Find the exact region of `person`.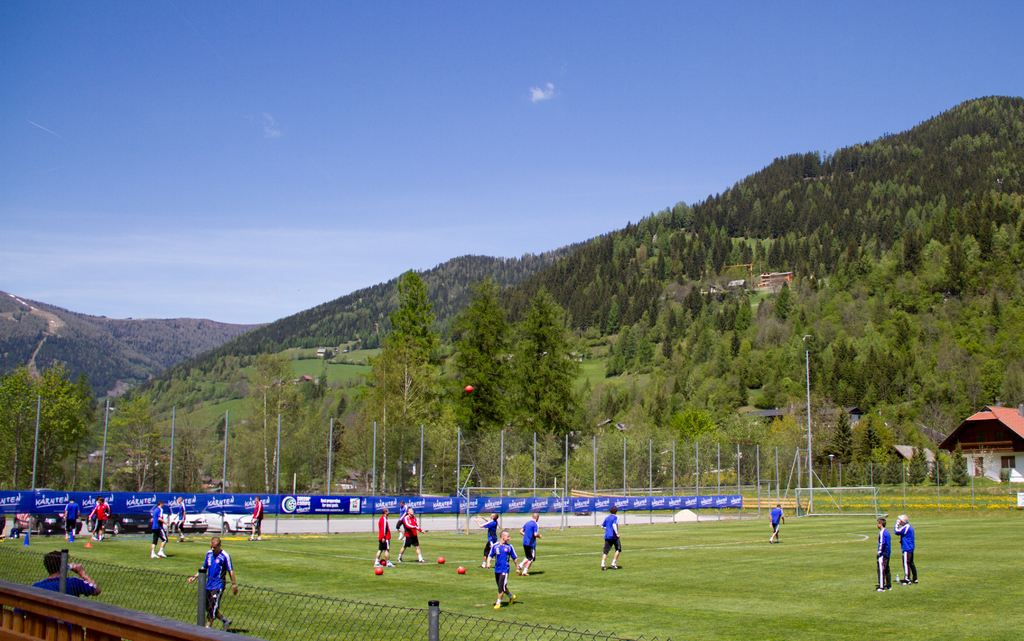
Exact region: 148:499:172:560.
